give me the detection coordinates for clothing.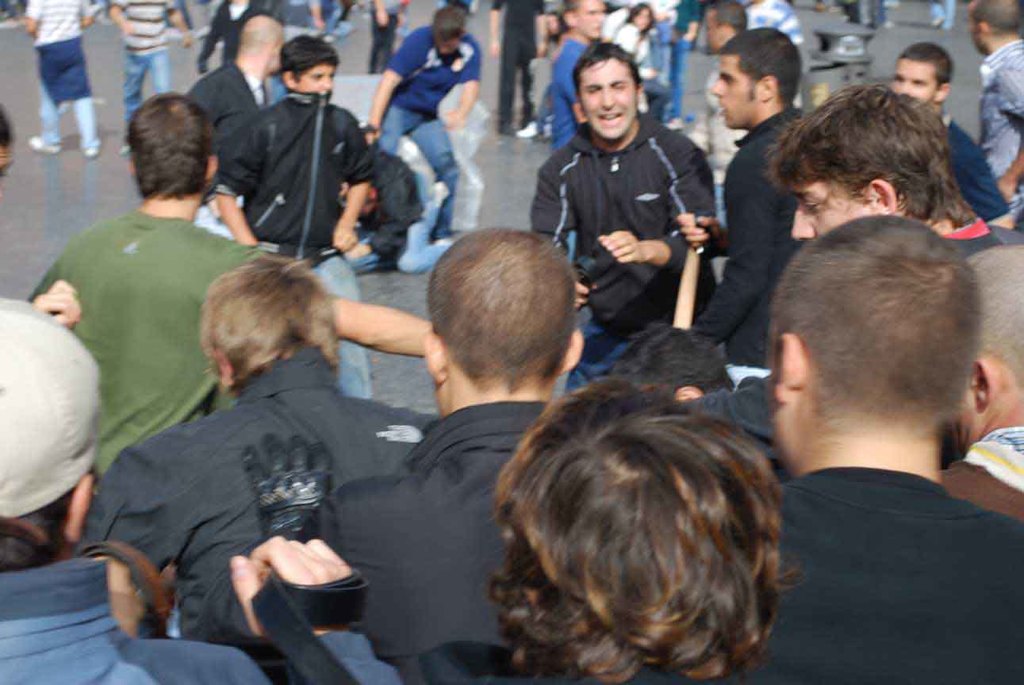
[0, 554, 399, 684].
